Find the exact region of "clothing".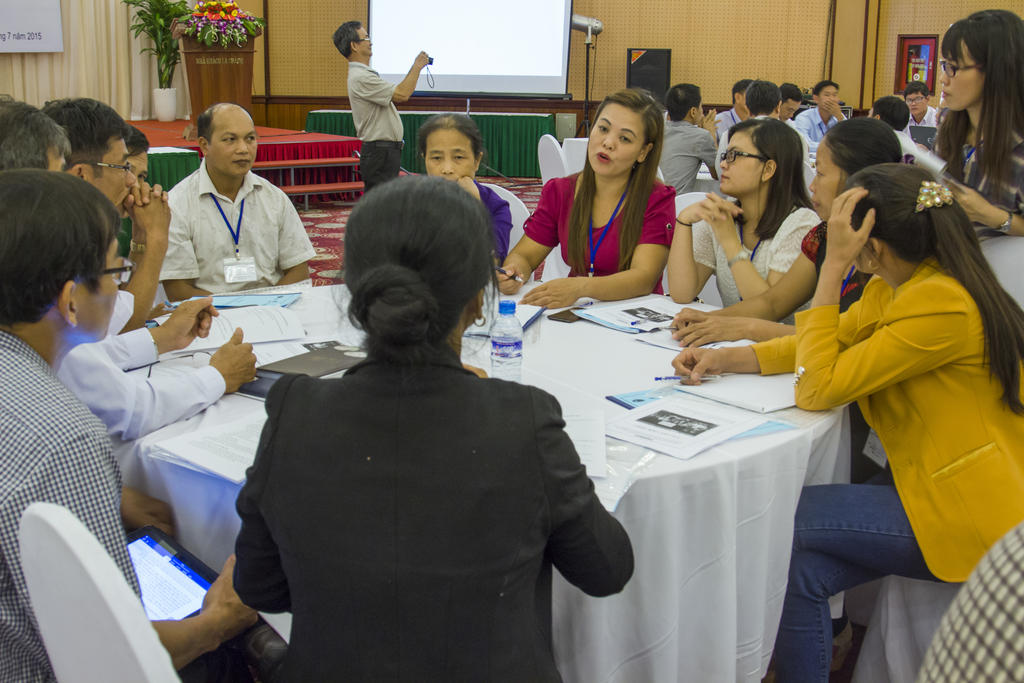
Exact region: l=522, t=175, r=671, b=294.
